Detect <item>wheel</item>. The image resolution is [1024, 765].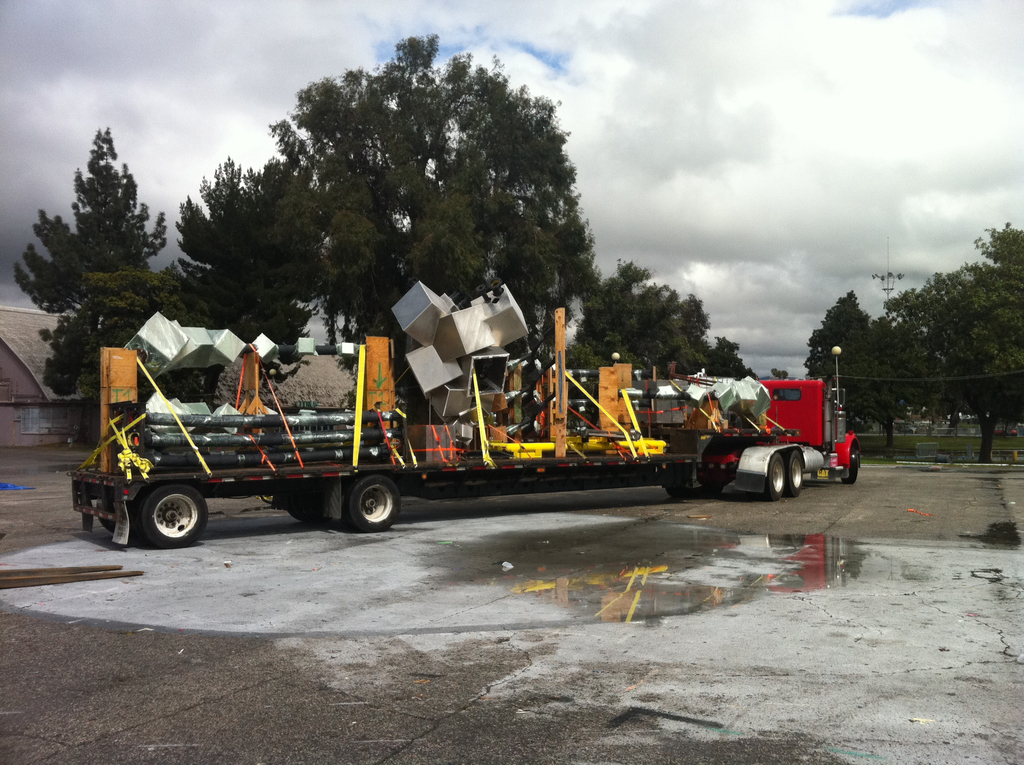
(344,474,401,530).
